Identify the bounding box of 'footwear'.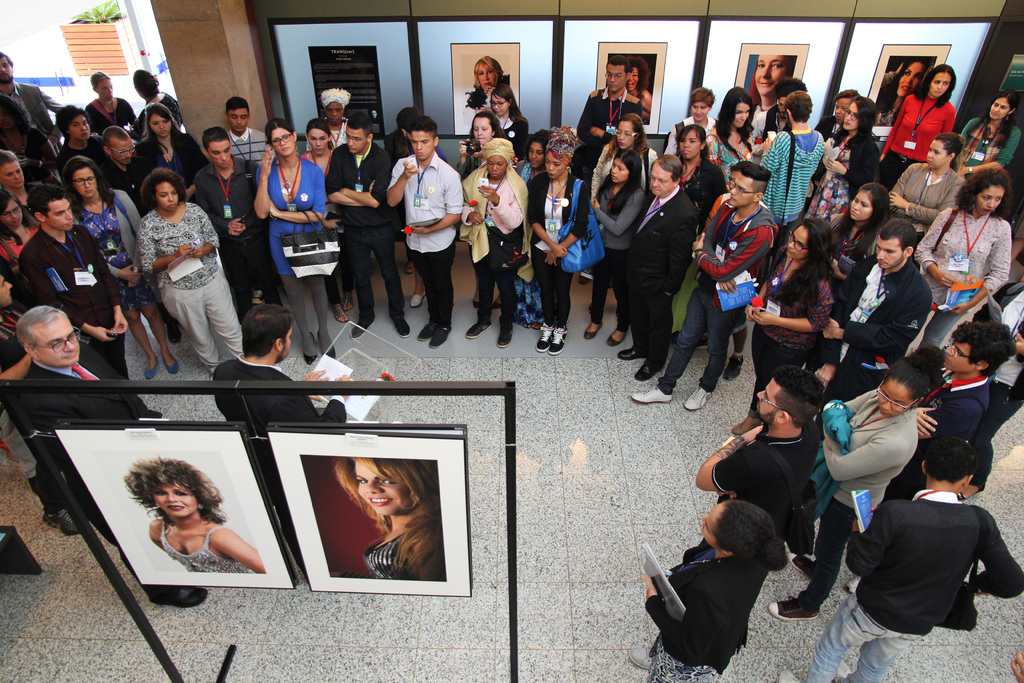
detection(788, 550, 817, 577).
